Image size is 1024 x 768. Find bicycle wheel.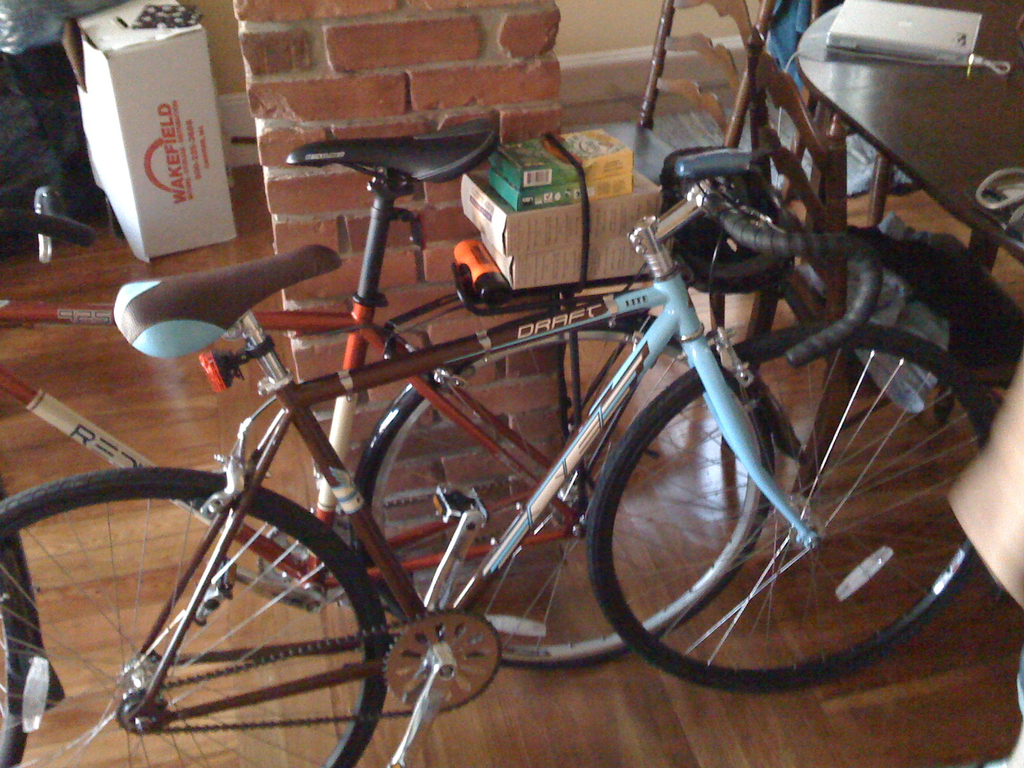
bbox=[350, 319, 772, 669].
